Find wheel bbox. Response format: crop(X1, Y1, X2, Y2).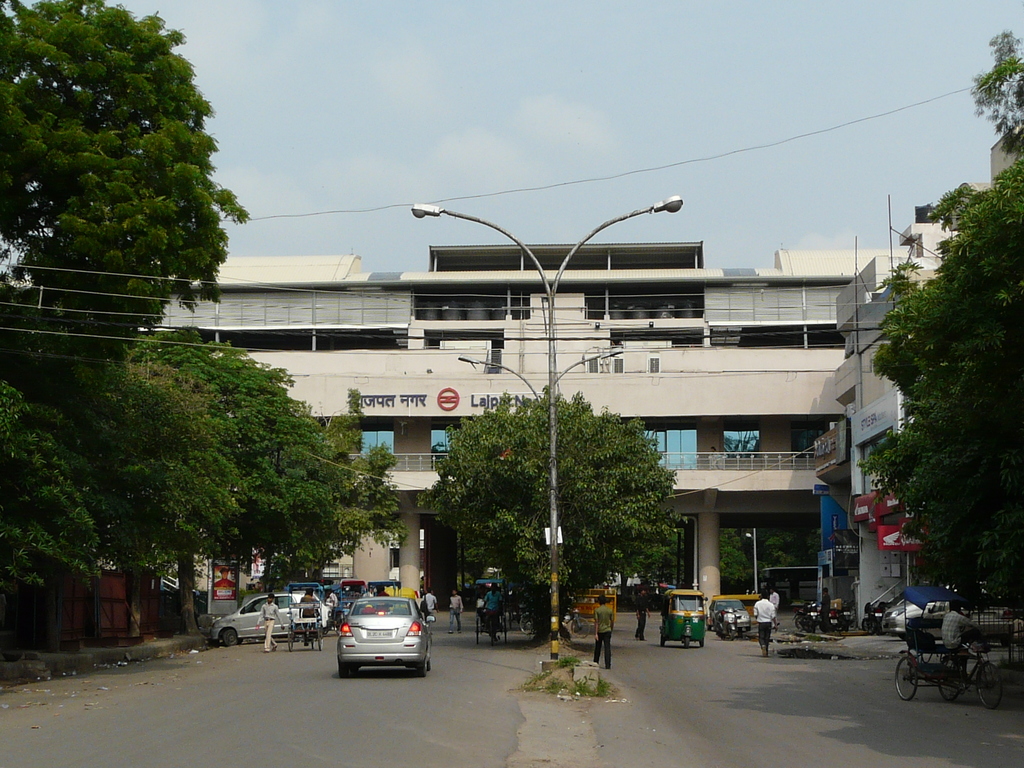
crop(412, 663, 426, 678).
